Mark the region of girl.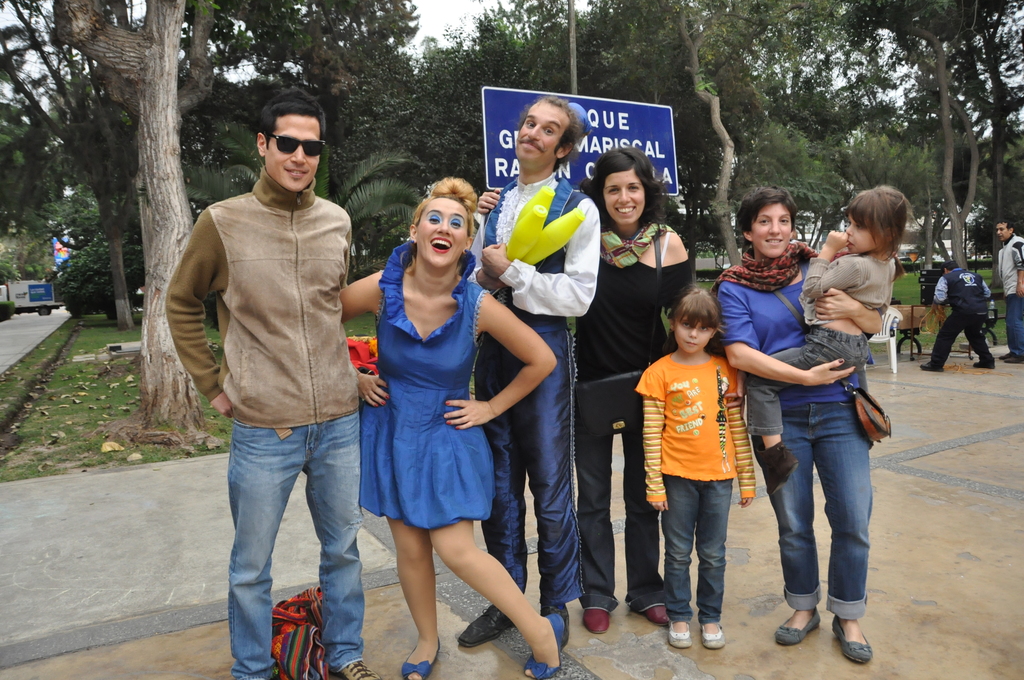
Region: (748,189,921,491).
